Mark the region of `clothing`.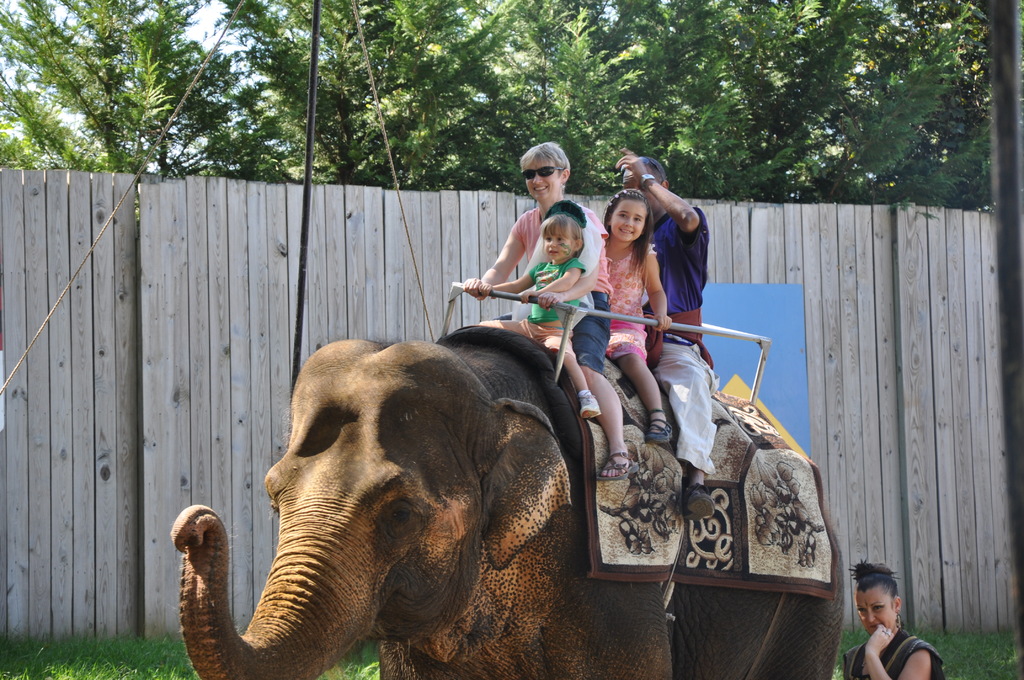
Region: bbox(481, 201, 615, 380).
